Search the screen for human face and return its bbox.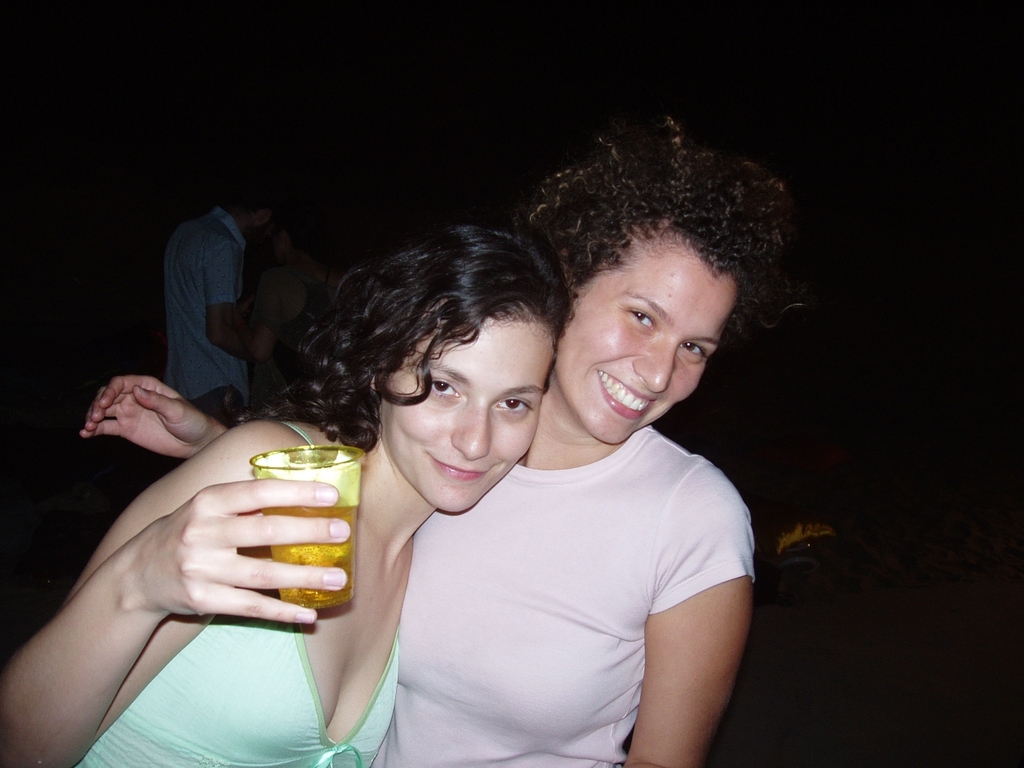
Found: <bbox>356, 305, 550, 511</bbox>.
